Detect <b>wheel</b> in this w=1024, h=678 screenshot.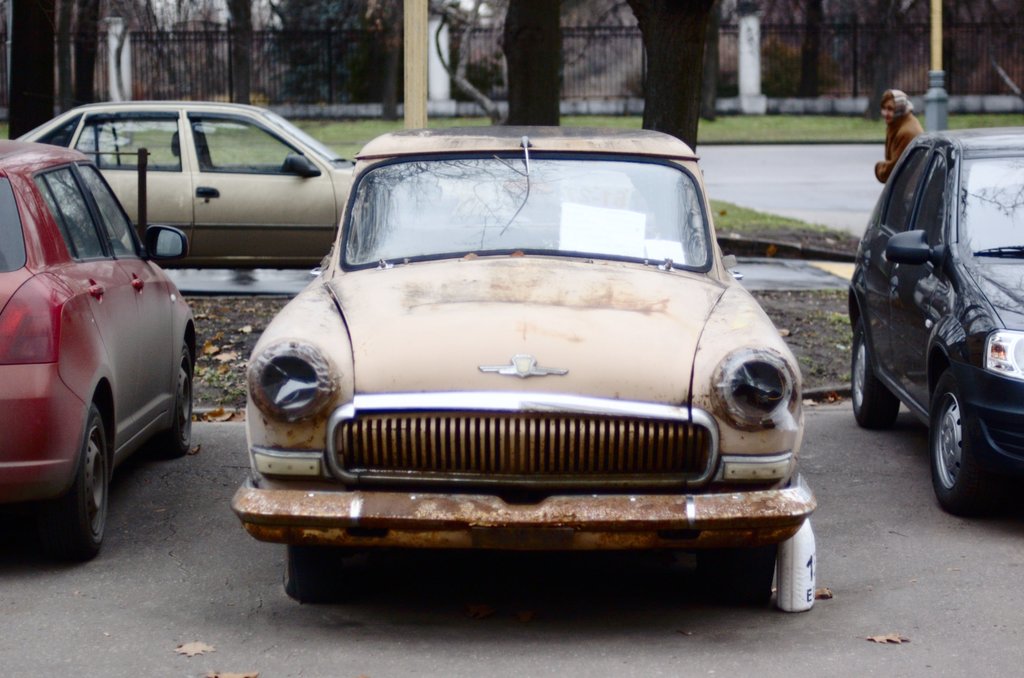
Detection: (x1=851, y1=316, x2=900, y2=430).
